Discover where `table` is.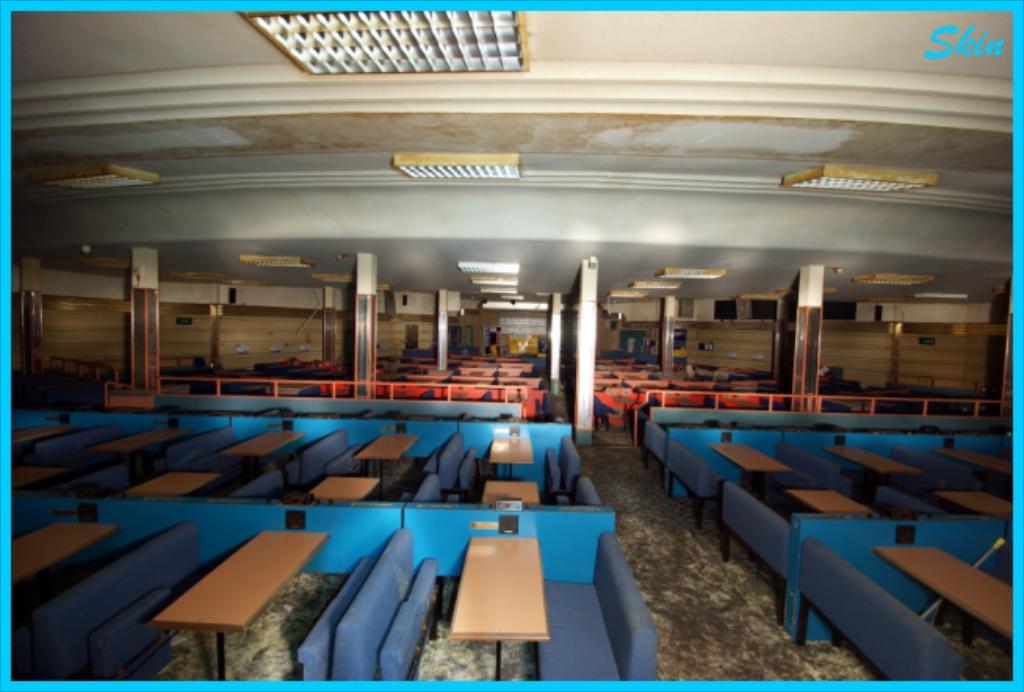
Discovered at bbox(88, 427, 193, 465).
